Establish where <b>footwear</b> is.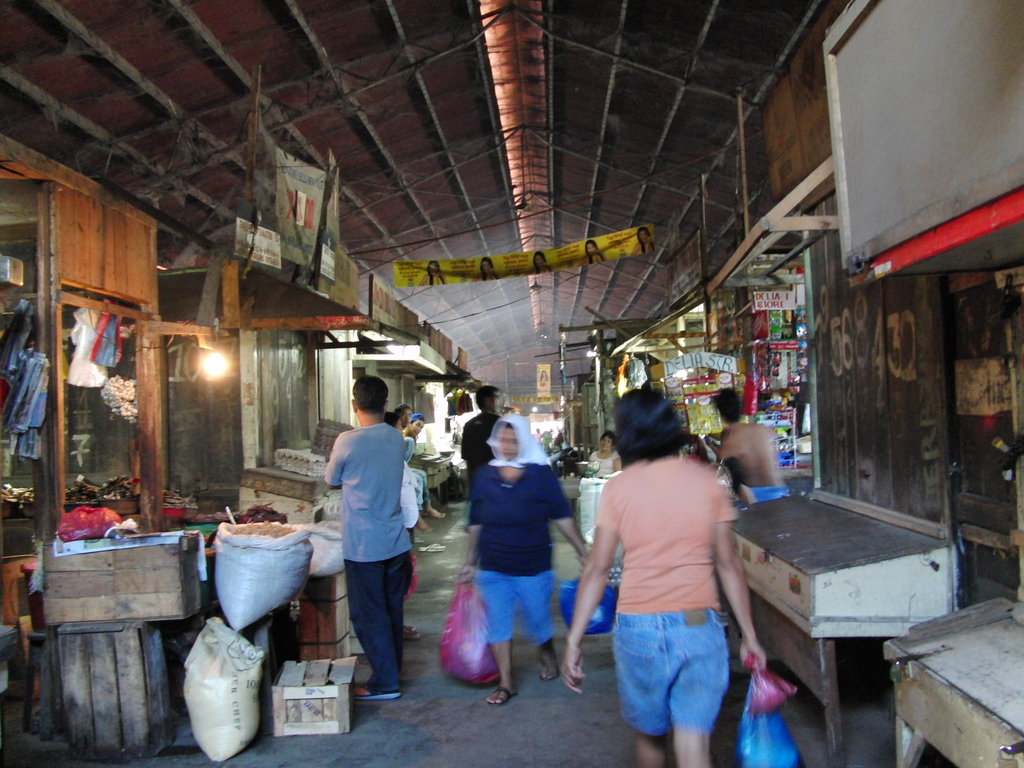
Established at [536, 652, 564, 682].
